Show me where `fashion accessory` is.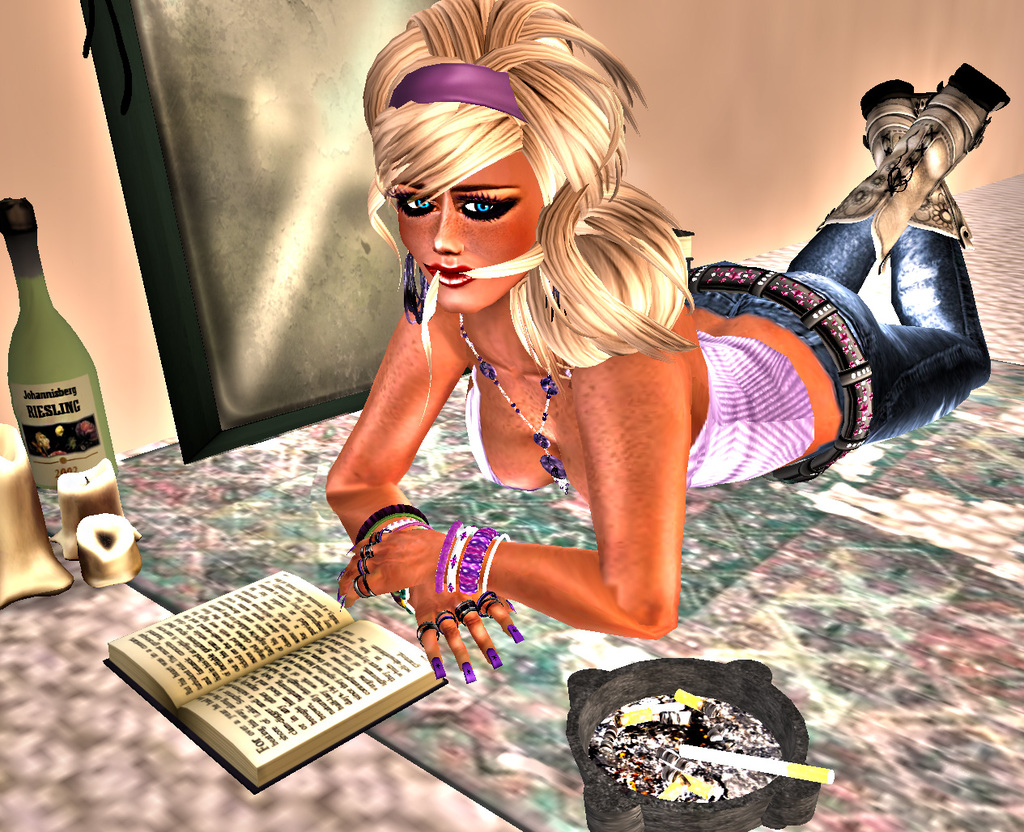
`fashion accessory` is at locate(859, 77, 975, 251).
